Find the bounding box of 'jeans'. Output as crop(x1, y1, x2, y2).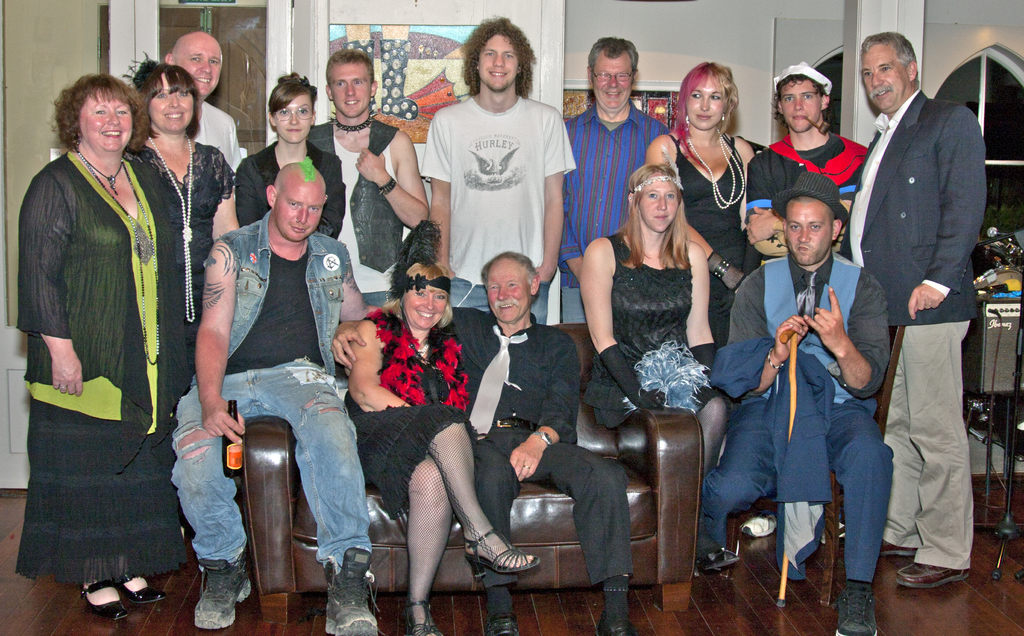
crop(442, 276, 493, 314).
